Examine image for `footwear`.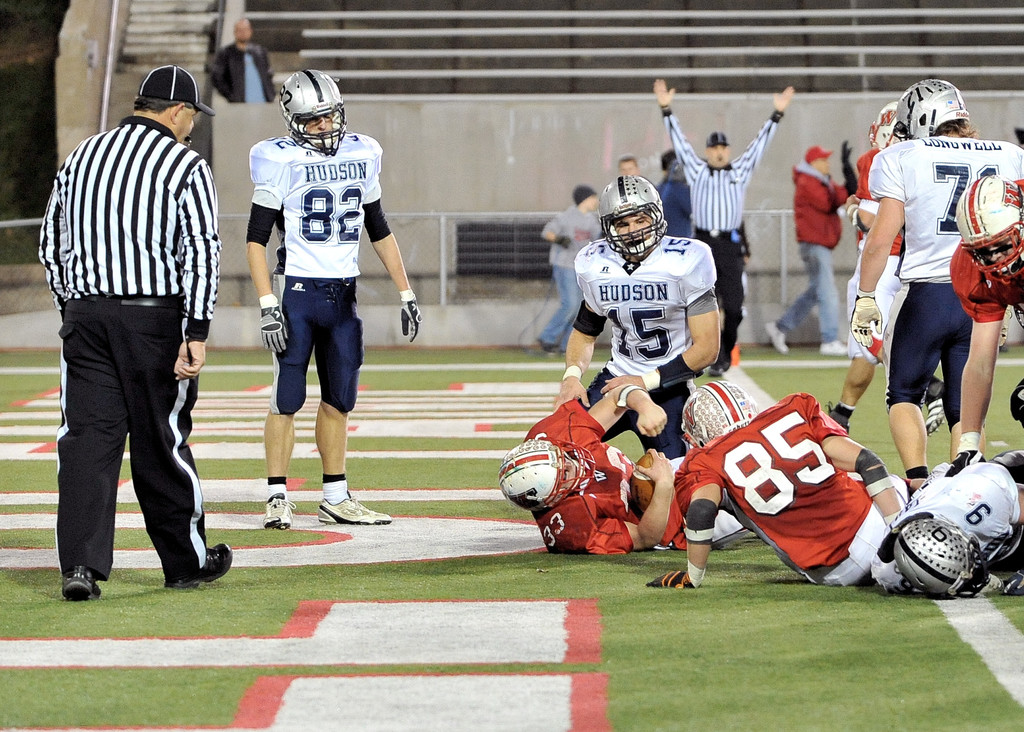
Examination result: box(315, 487, 392, 527).
